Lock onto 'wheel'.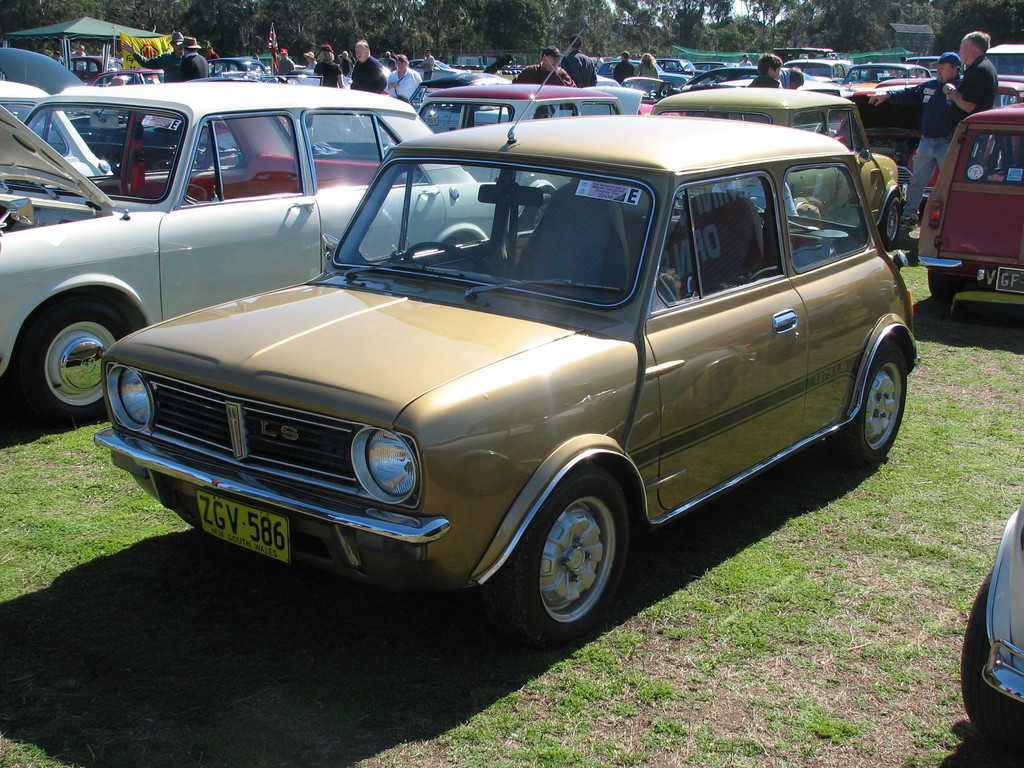
Locked: BBox(959, 565, 1023, 739).
